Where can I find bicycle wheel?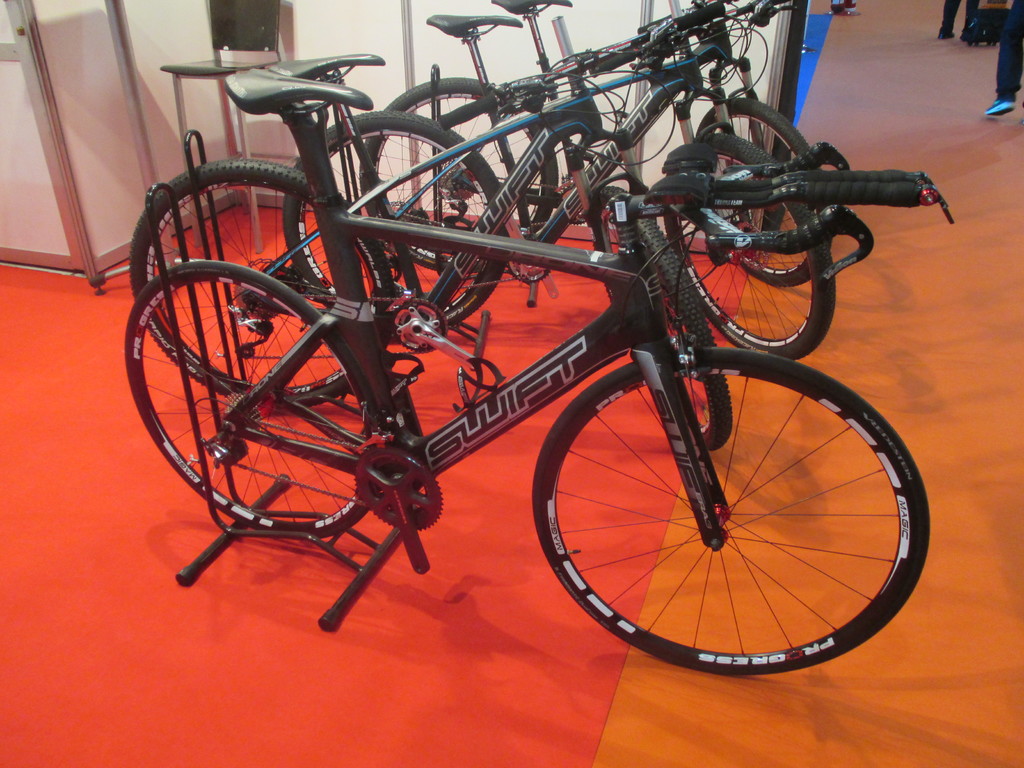
You can find it at locate(129, 162, 399, 404).
